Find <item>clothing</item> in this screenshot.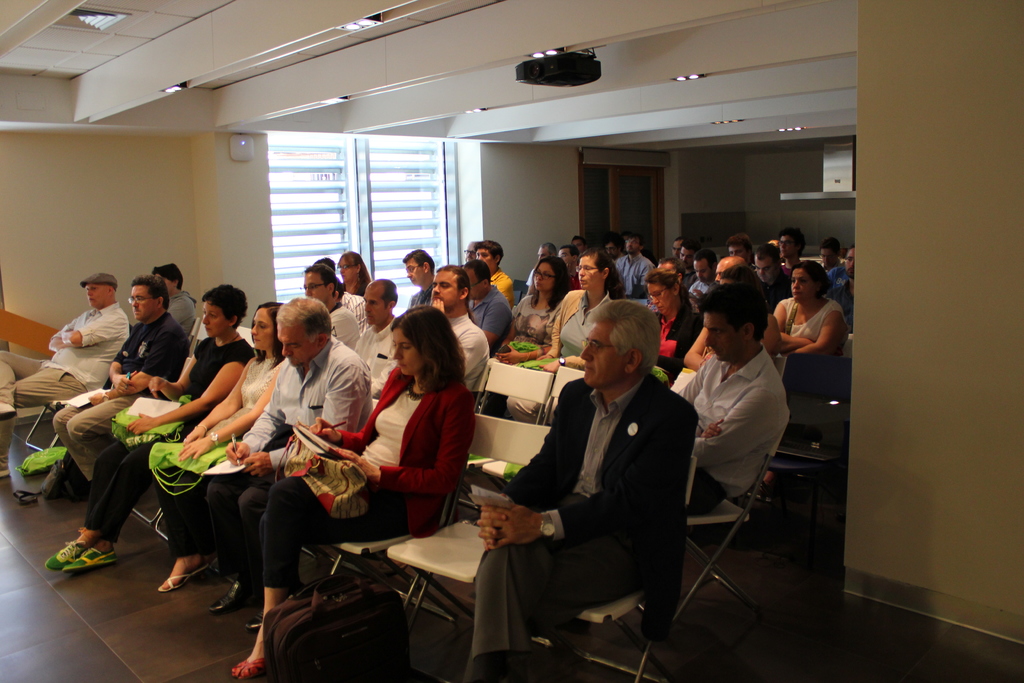
The bounding box for <item>clothing</item> is BBox(50, 325, 188, 477).
